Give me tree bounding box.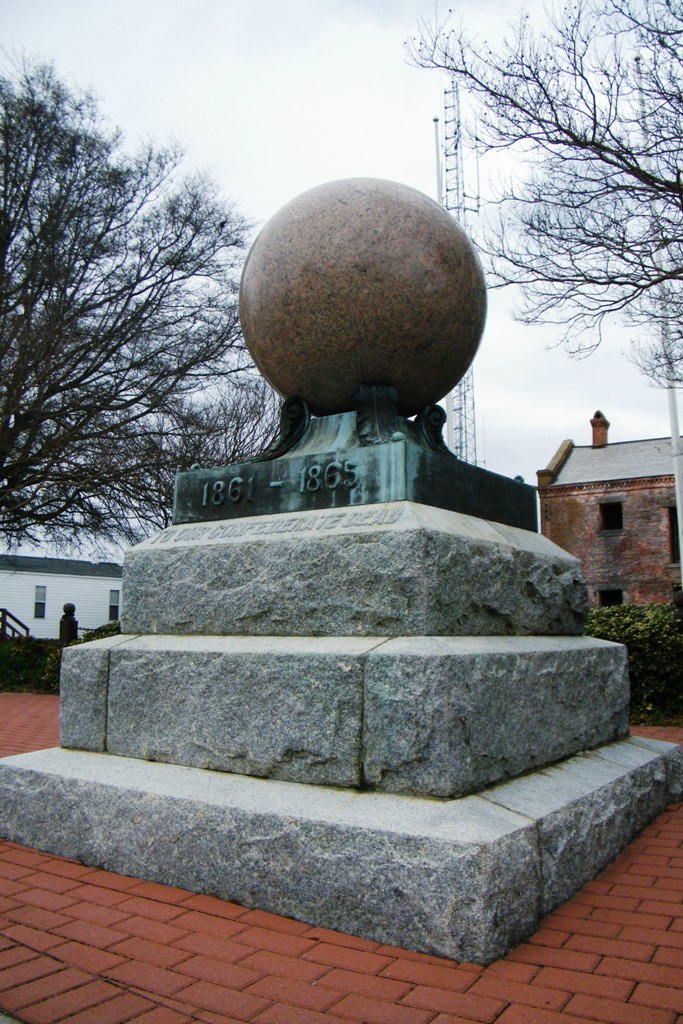
box=[0, 43, 295, 572].
